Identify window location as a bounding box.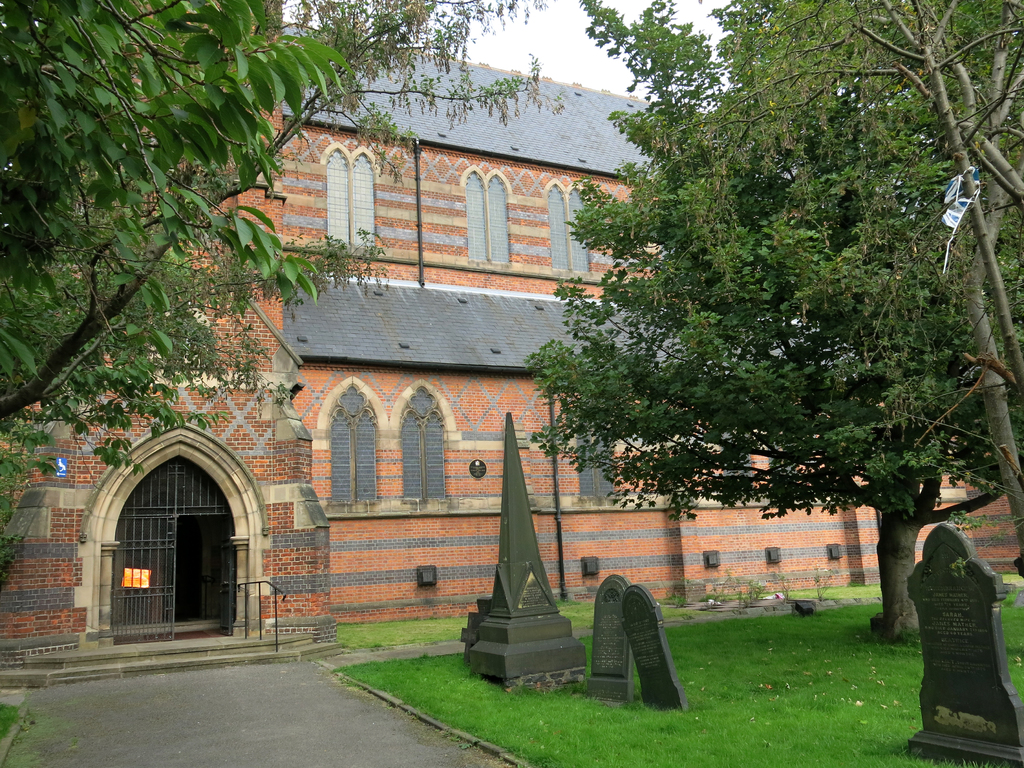
x1=312, y1=132, x2=380, y2=240.
